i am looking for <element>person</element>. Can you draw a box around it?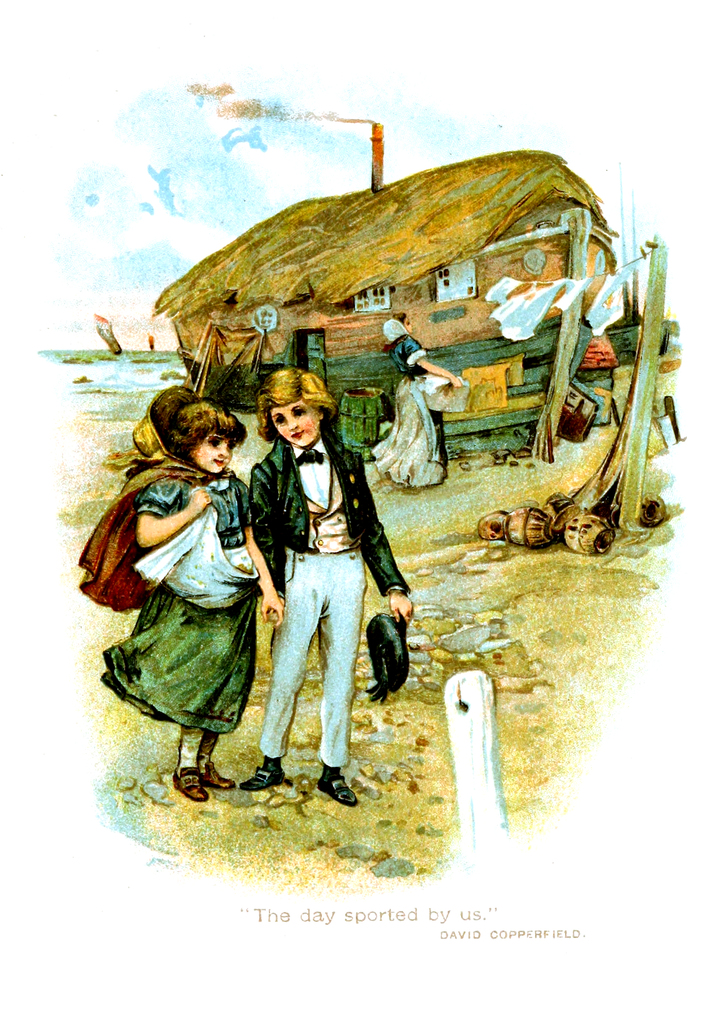
Sure, the bounding box is [x1=232, y1=361, x2=411, y2=798].
